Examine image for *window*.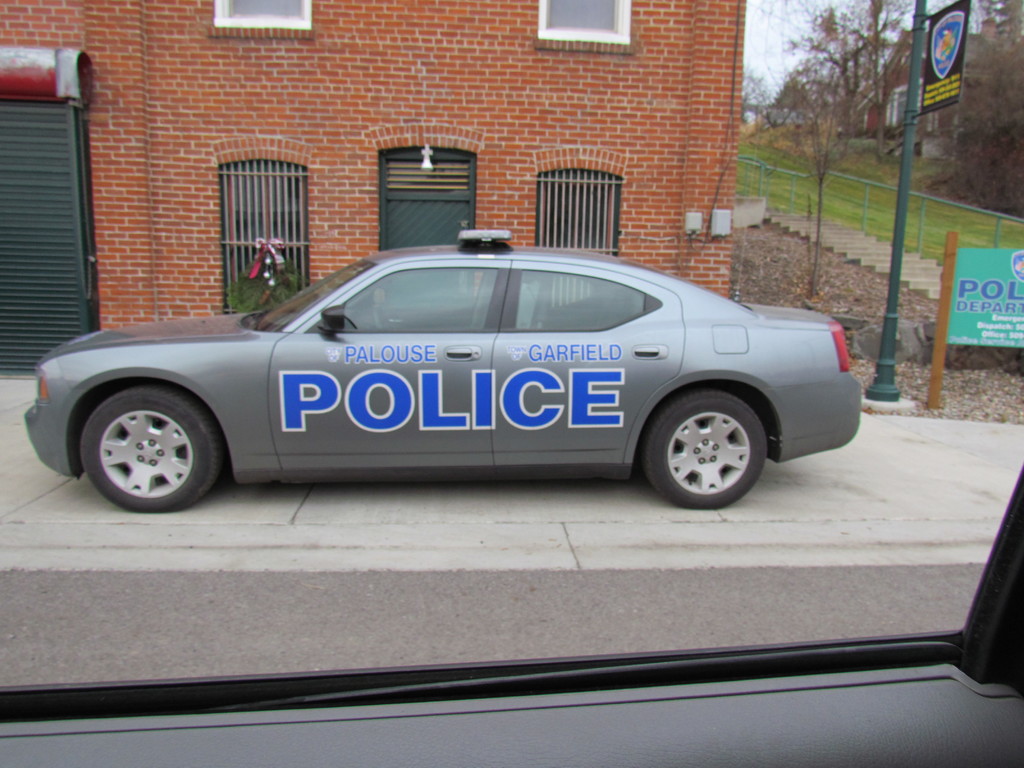
Examination result: [547,0,614,35].
